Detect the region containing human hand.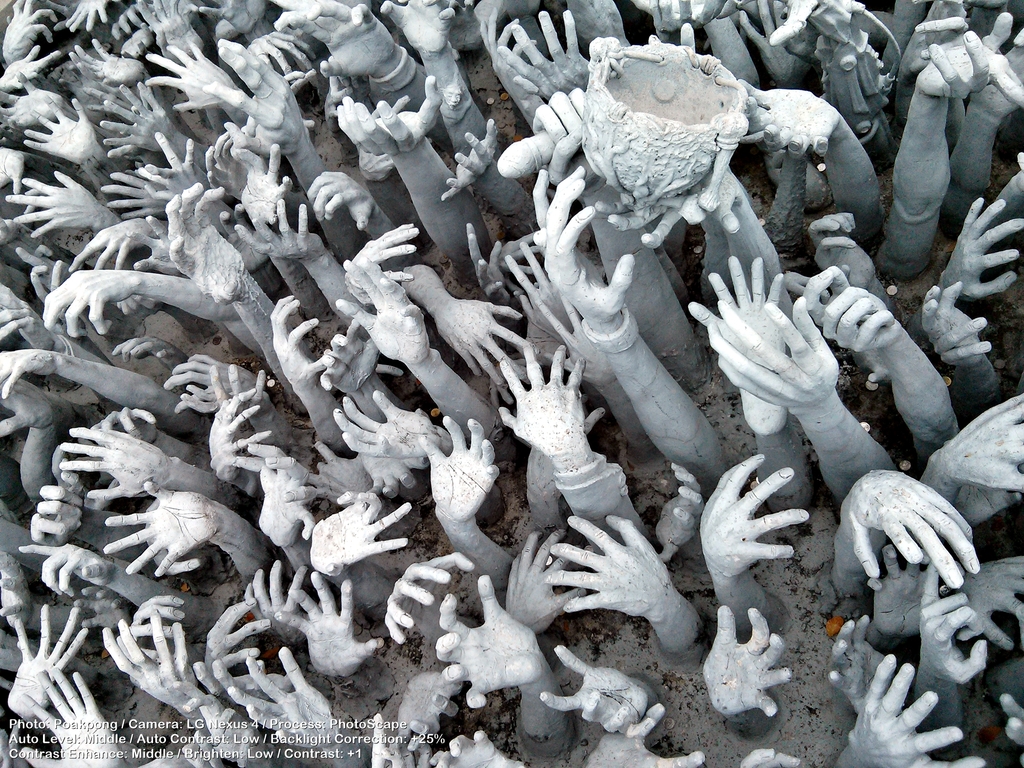
select_region(343, 220, 426, 305).
